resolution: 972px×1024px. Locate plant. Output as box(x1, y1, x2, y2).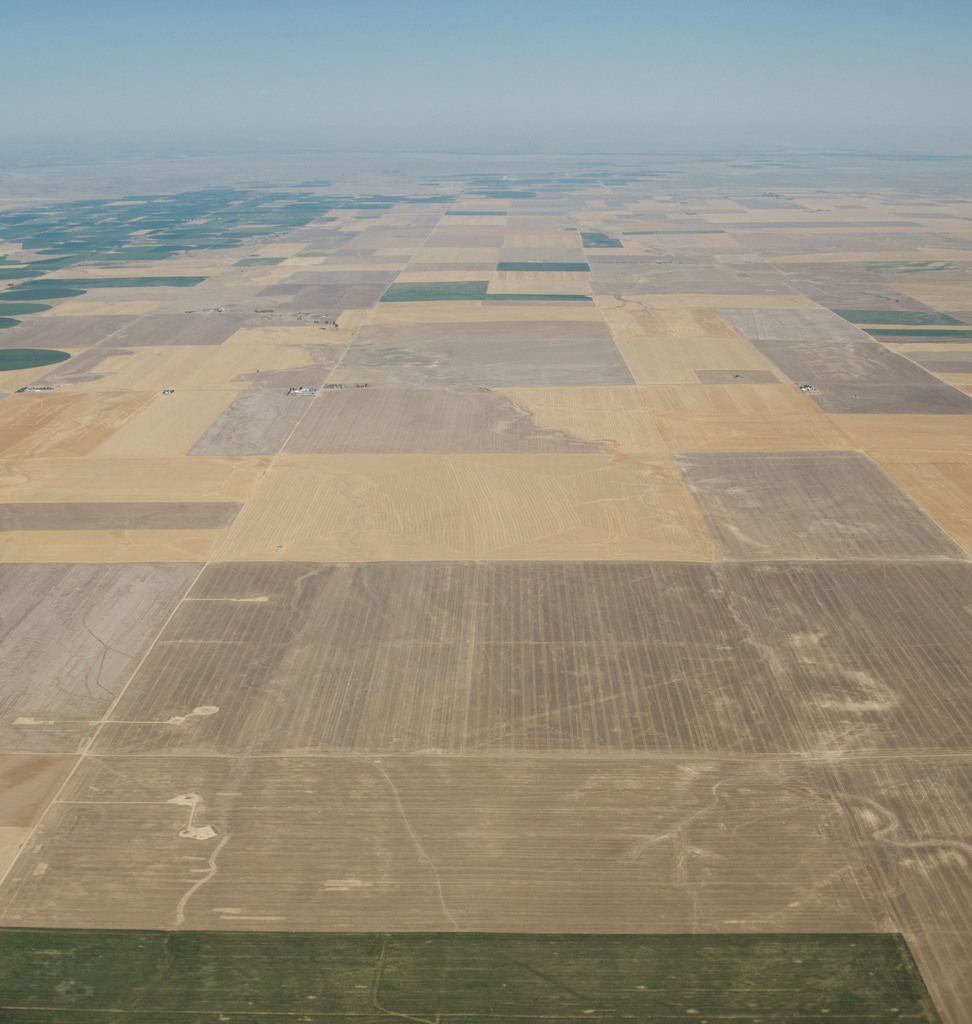
box(2, 321, 21, 324).
